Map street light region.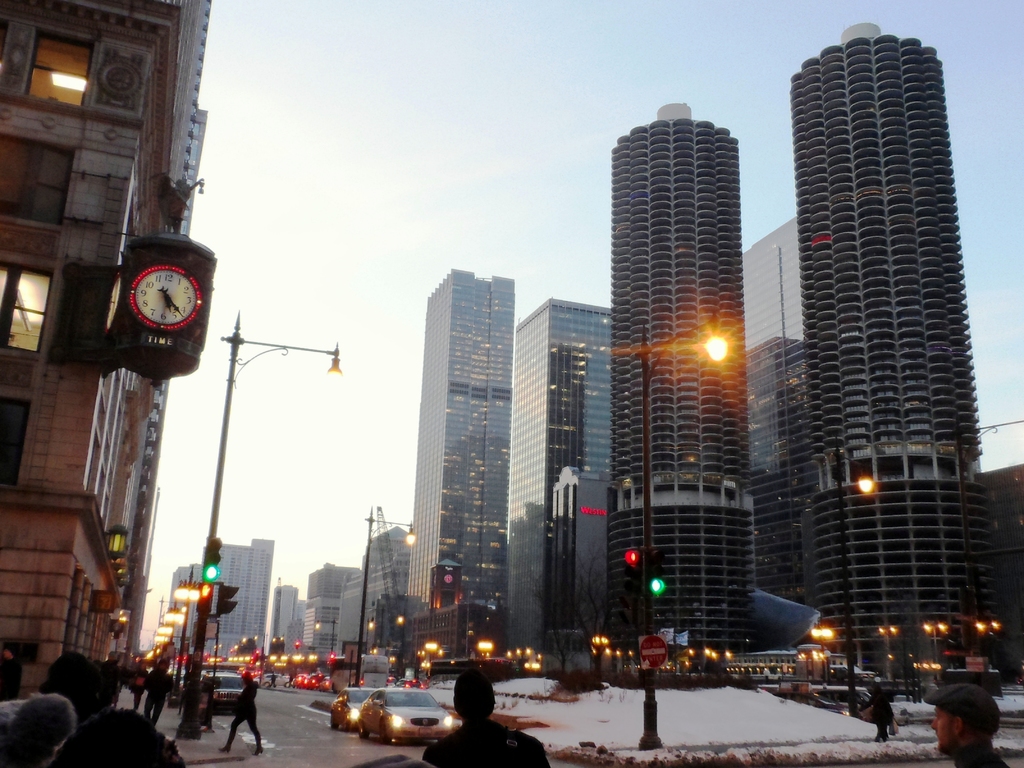
Mapped to <box>808,623,837,654</box>.
